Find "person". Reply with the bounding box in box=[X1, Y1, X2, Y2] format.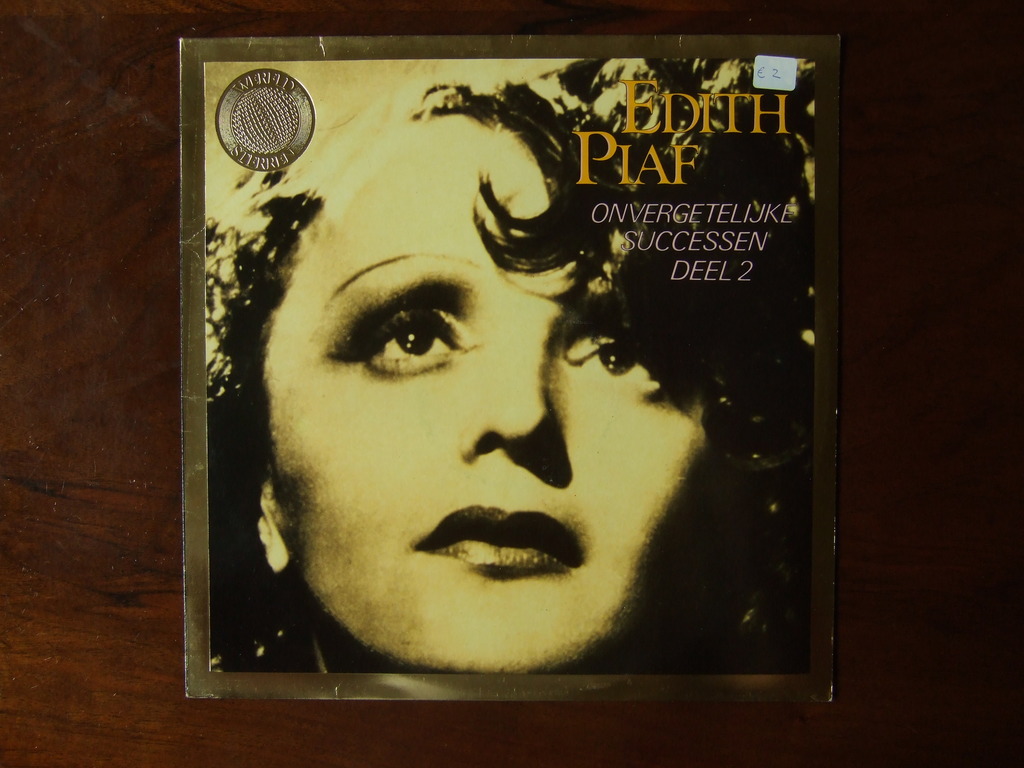
box=[205, 60, 817, 682].
